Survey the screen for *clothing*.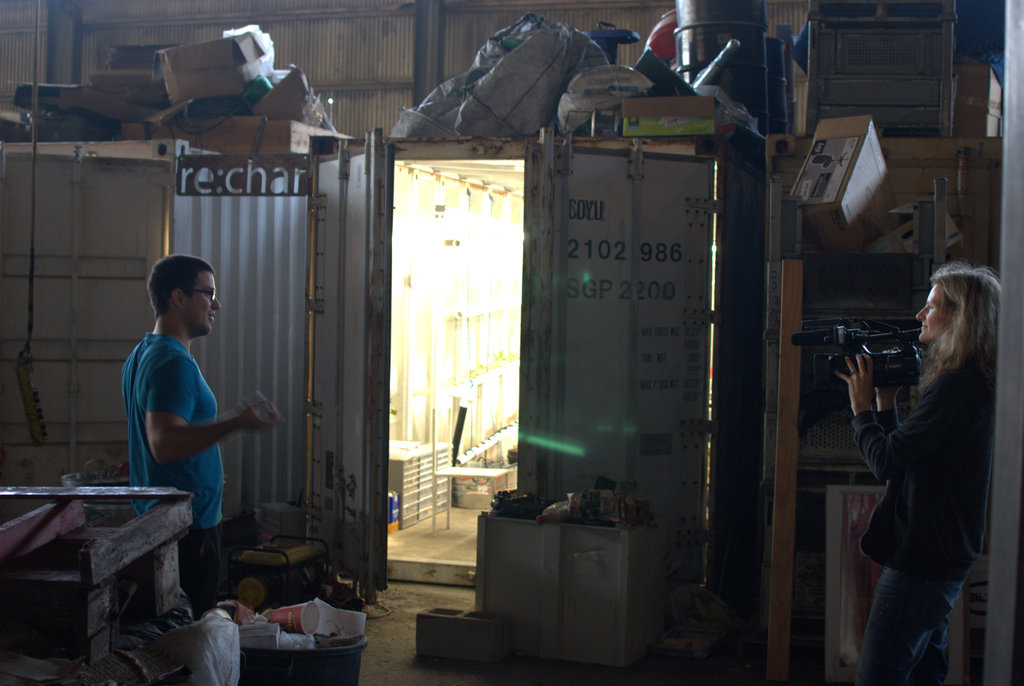
Survey found: l=121, t=332, r=225, b=619.
